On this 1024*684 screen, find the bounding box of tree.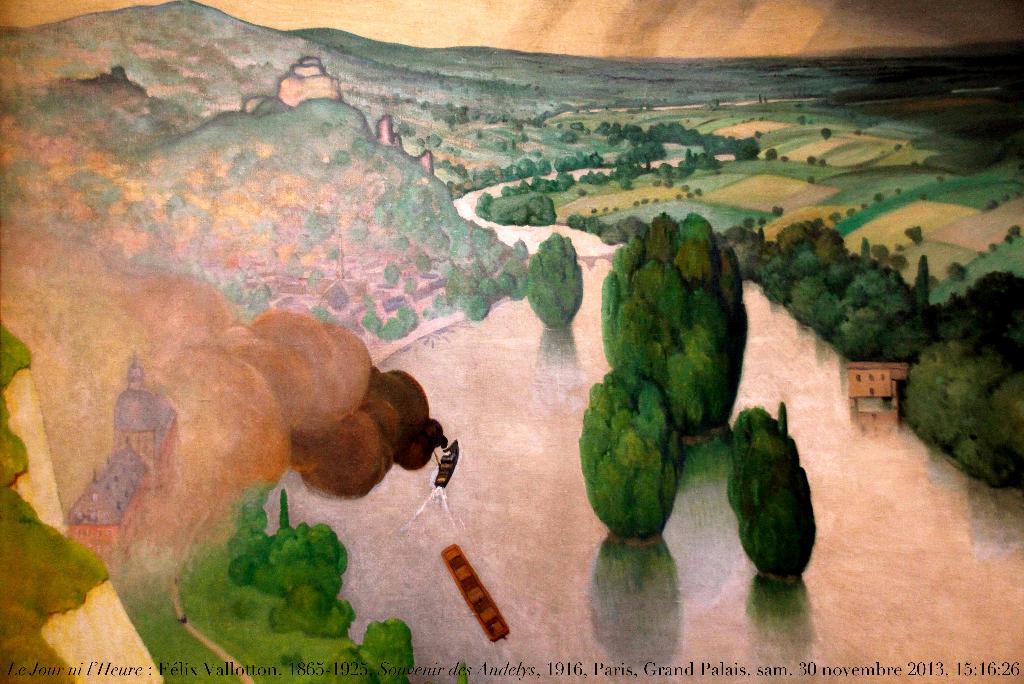
Bounding box: (583,363,679,536).
